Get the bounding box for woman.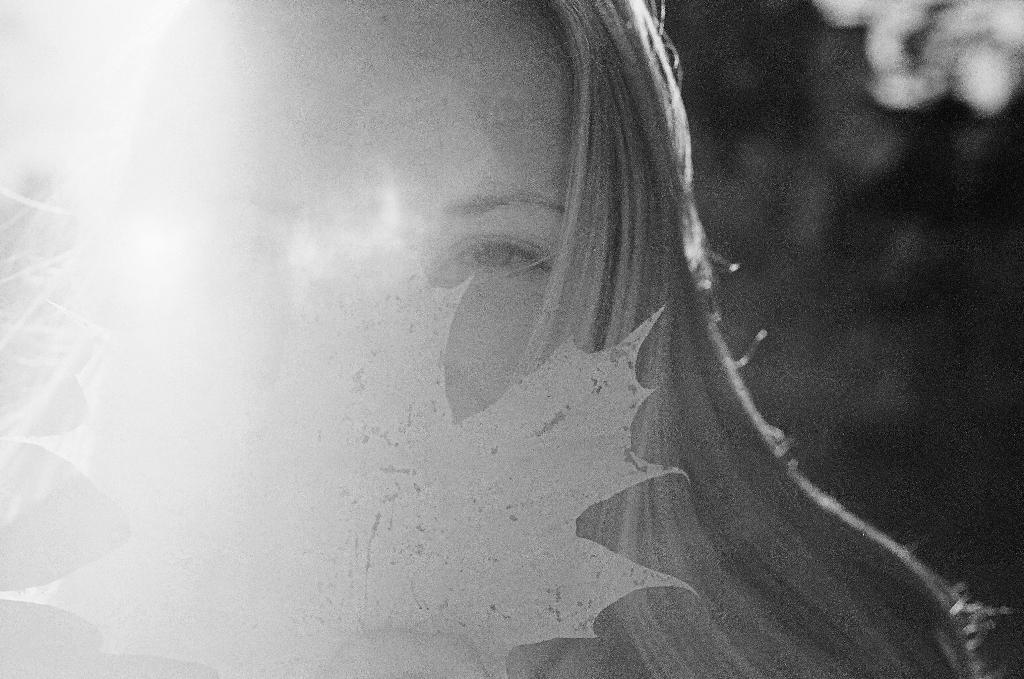
BBox(0, 0, 1004, 678).
